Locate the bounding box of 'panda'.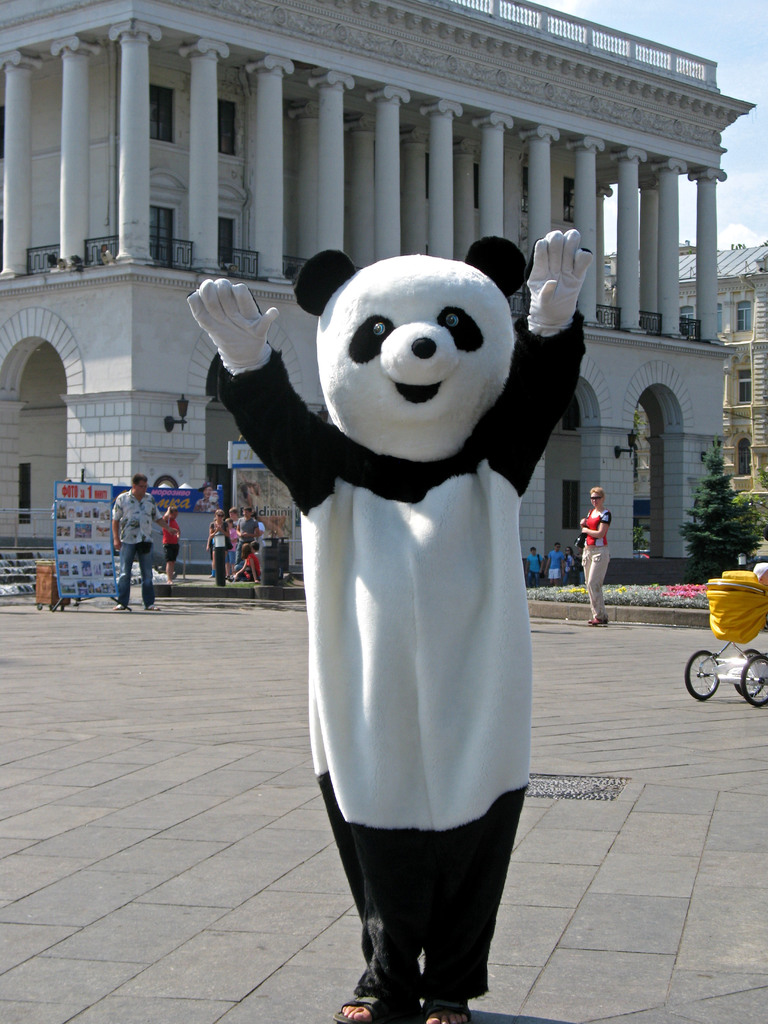
Bounding box: detection(175, 214, 591, 1023).
